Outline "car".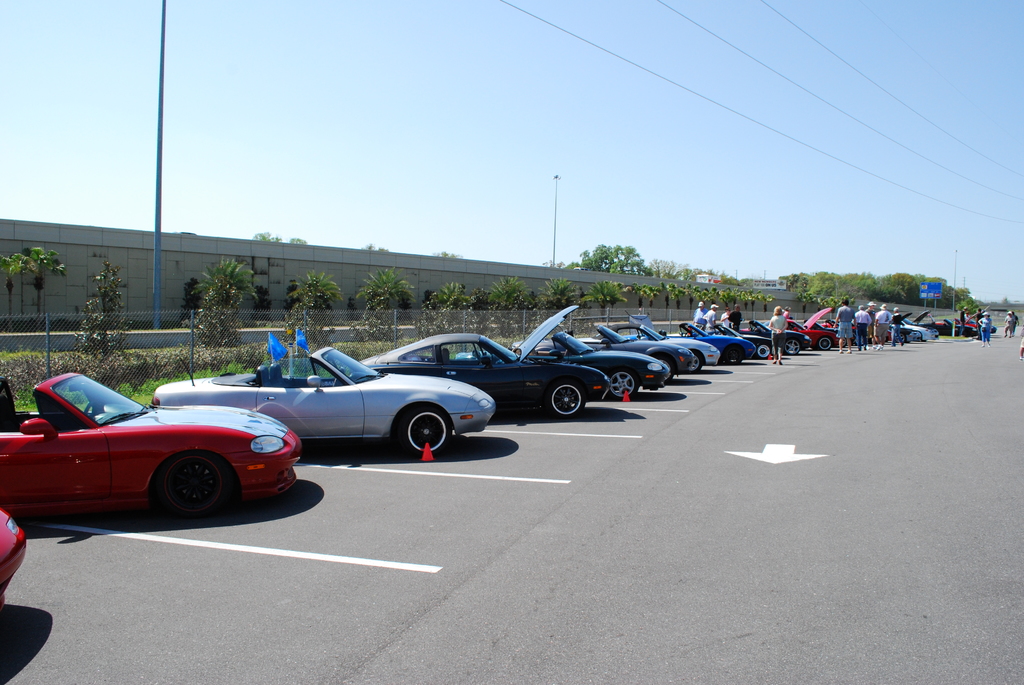
Outline: l=142, t=345, r=506, b=471.
